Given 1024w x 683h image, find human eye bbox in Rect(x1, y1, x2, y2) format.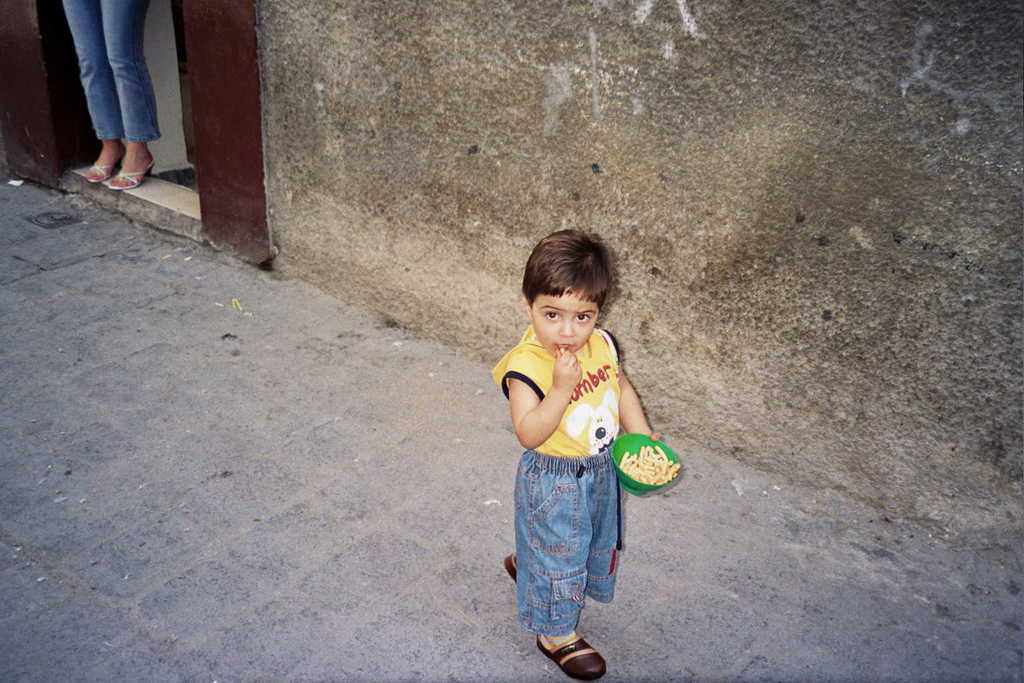
Rect(574, 313, 591, 327).
